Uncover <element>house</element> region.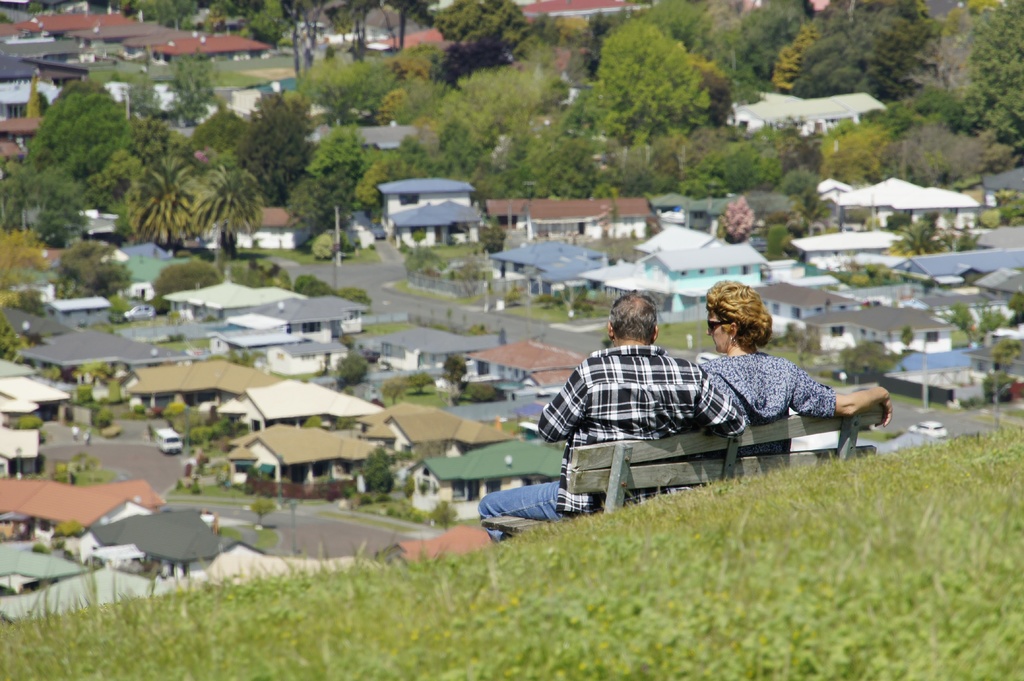
Uncovered: <region>15, 324, 191, 372</region>.
